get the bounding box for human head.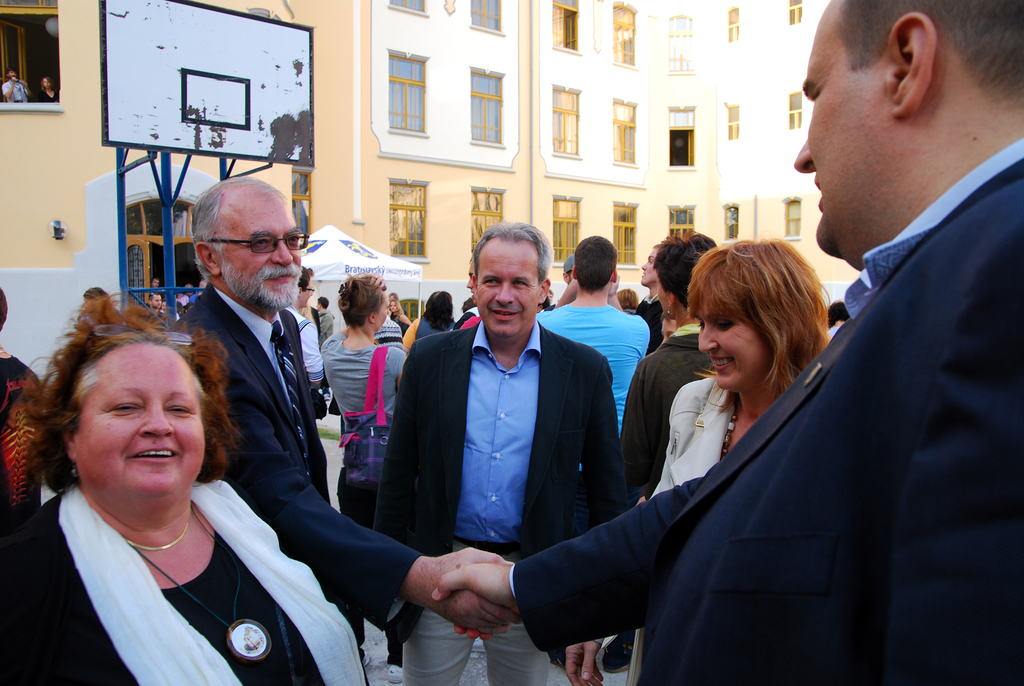
box=[28, 315, 229, 516].
